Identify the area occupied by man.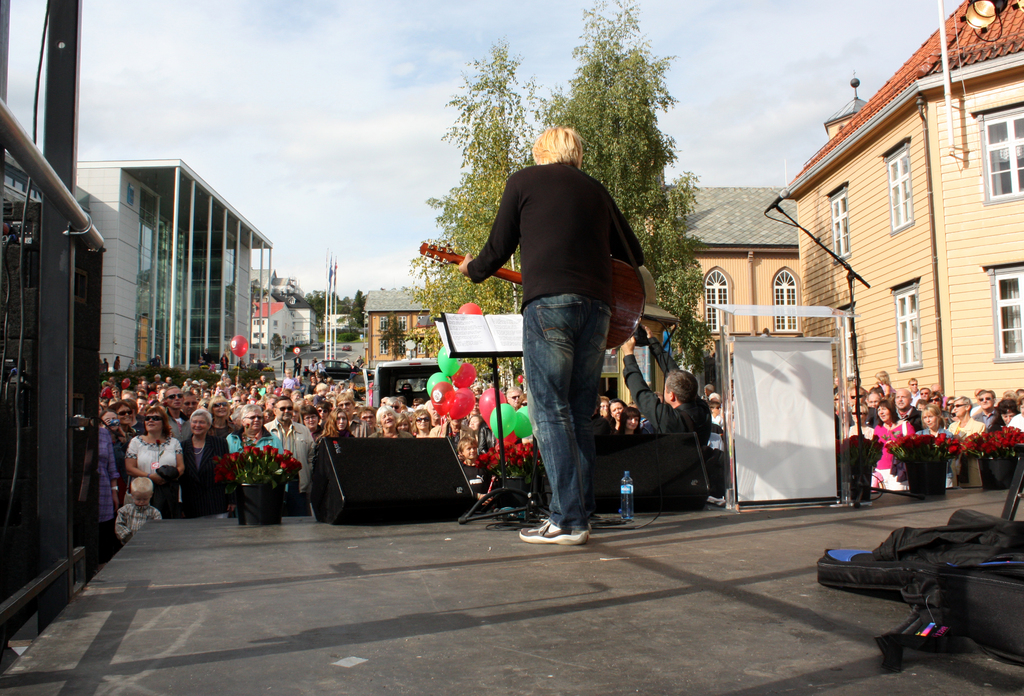
Area: <bbox>922, 384, 933, 401</bbox>.
